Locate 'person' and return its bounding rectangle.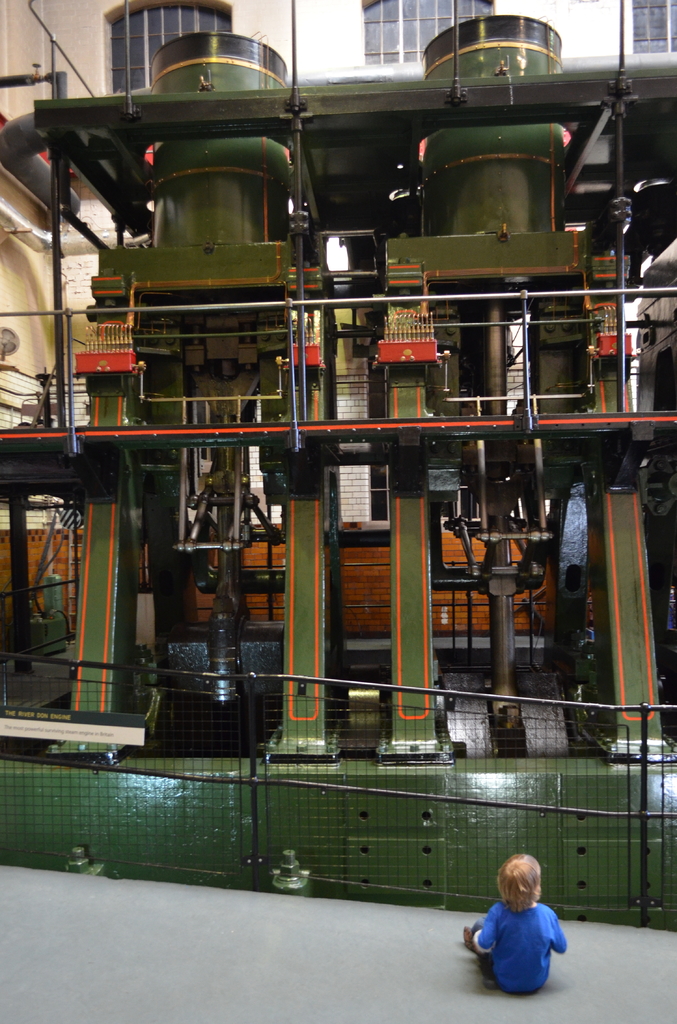
locate(473, 852, 569, 998).
